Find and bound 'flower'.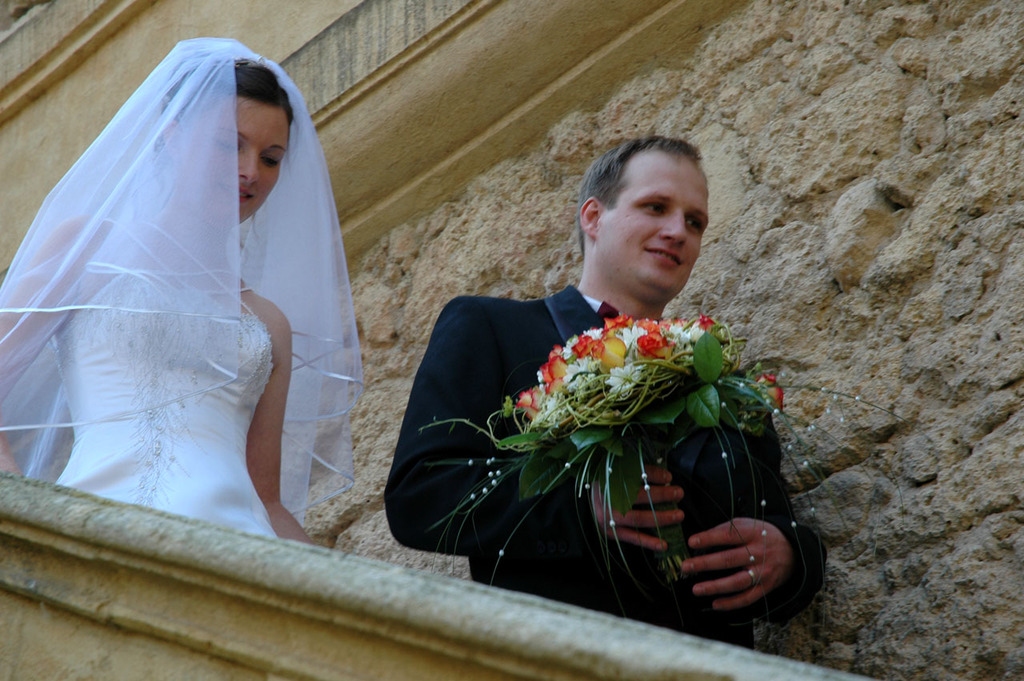
Bound: {"x1": 756, "y1": 375, "x2": 786, "y2": 409}.
